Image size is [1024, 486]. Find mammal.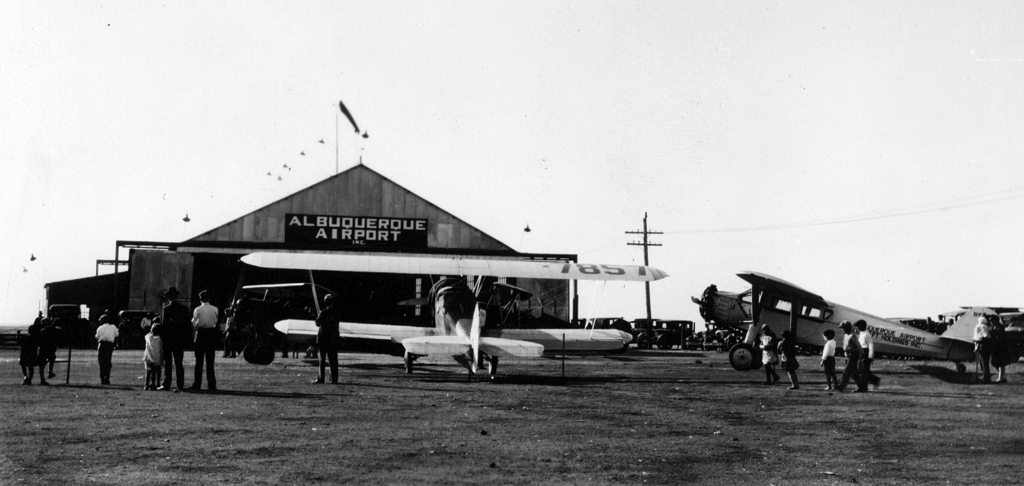
box=[978, 314, 991, 381].
